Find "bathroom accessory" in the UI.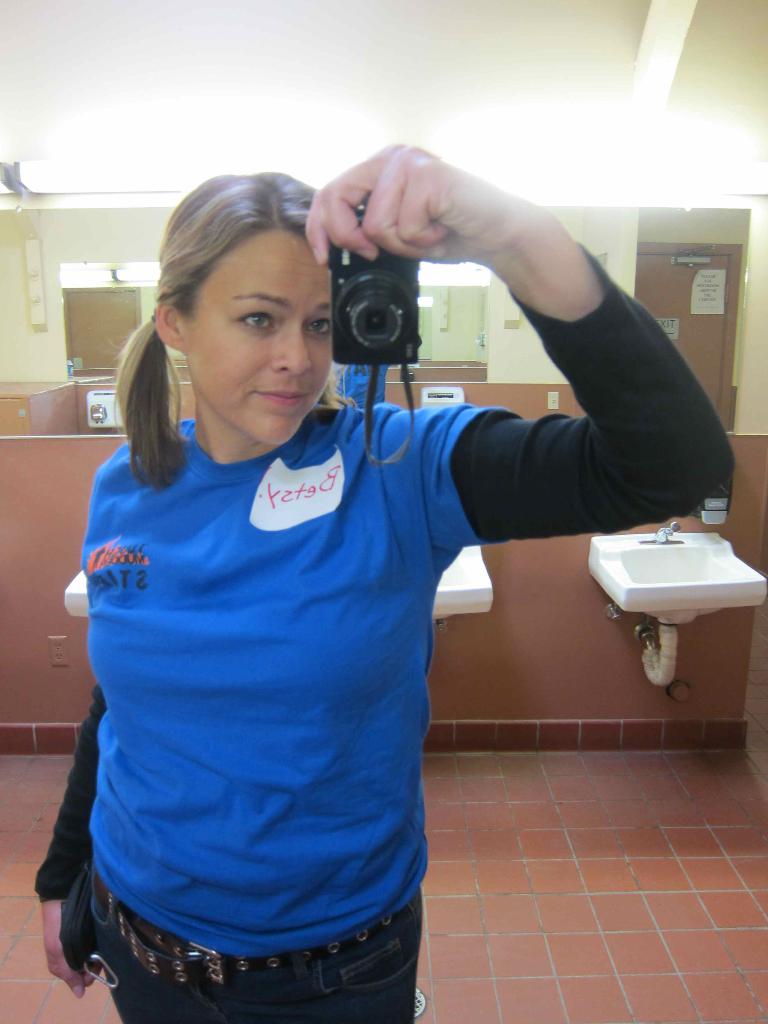
UI element at bbox=[653, 527, 672, 540].
